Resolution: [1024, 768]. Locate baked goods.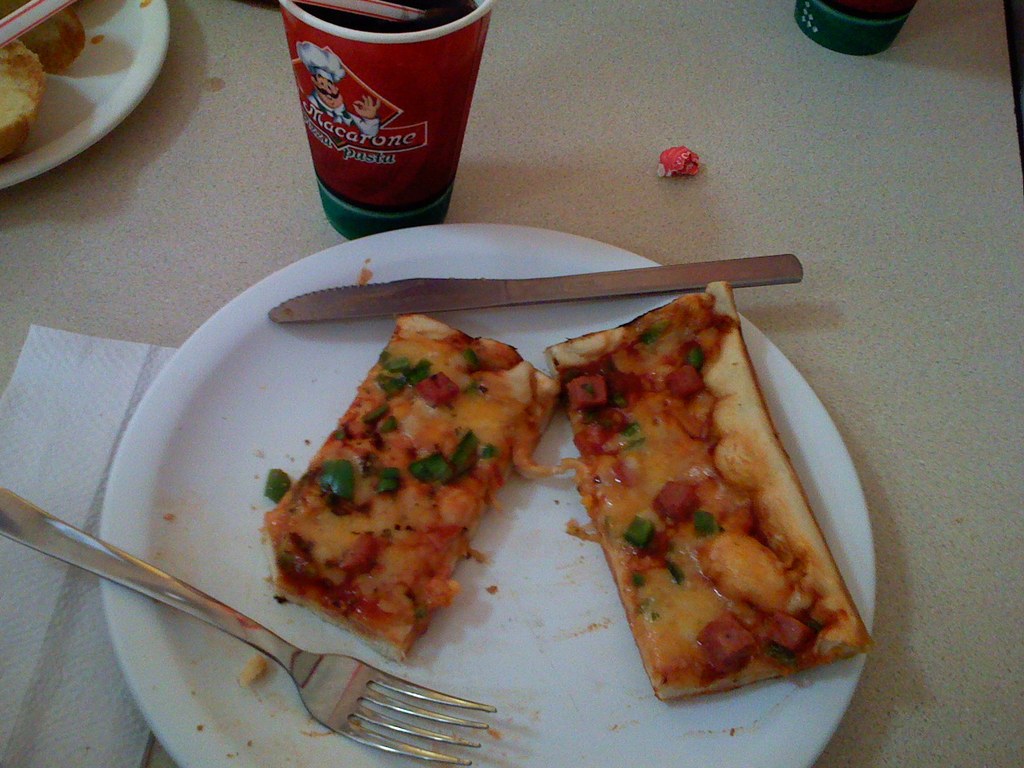
{"x1": 0, "y1": 1, "x2": 84, "y2": 160}.
